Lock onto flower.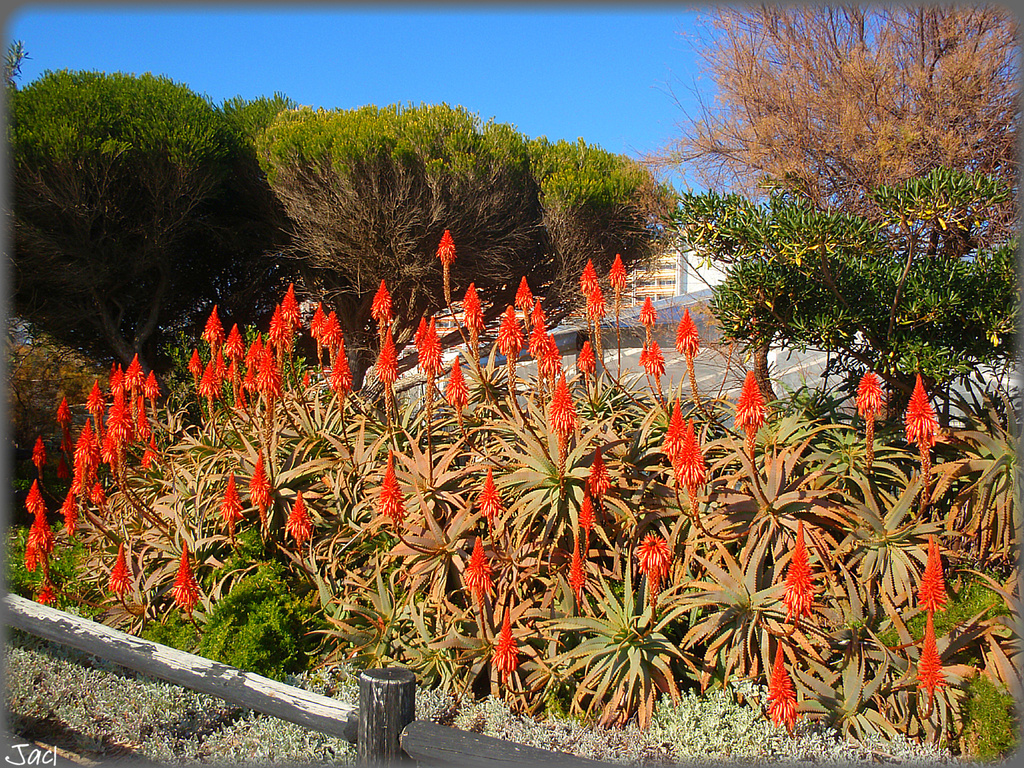
Locked: bbox=[494, 611, 518, 673].
